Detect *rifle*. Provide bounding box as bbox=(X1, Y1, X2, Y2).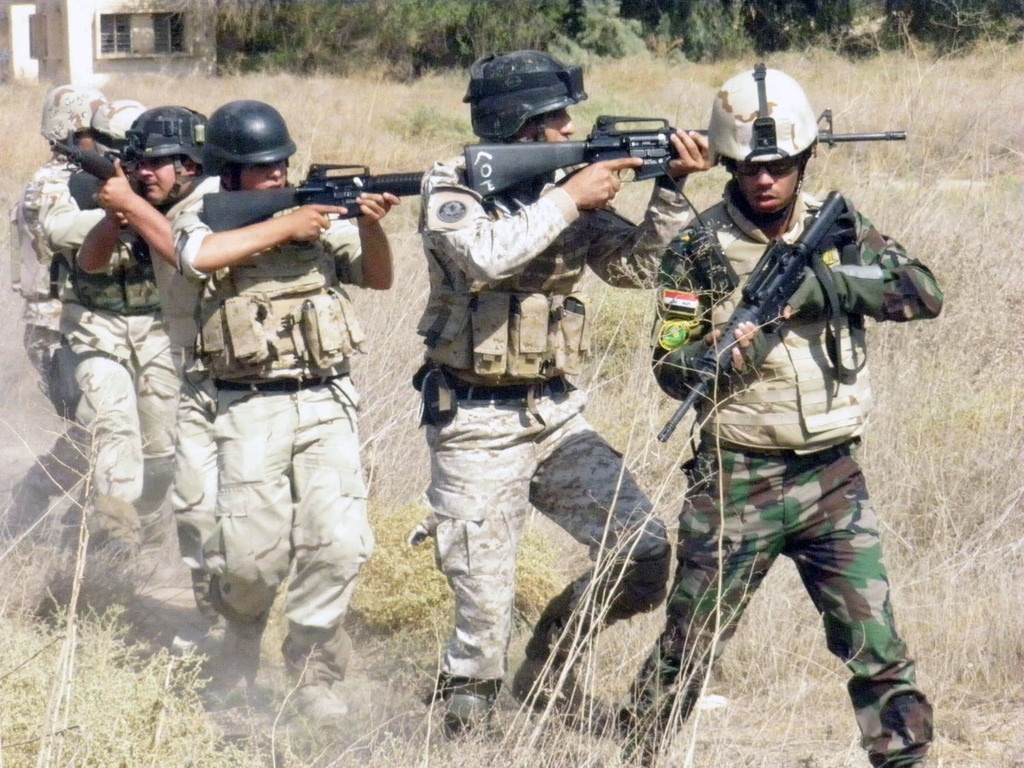
bbox=(465, 115, 906, 210).
